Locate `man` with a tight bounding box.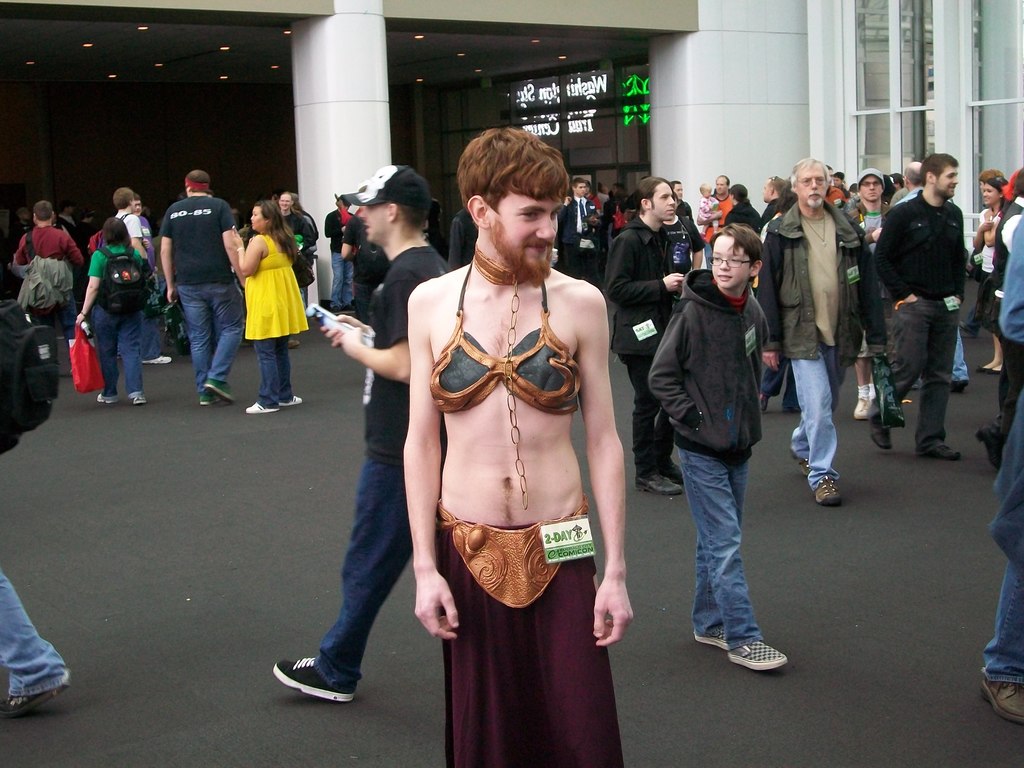
[left=825, top=164, right=849, bottom=209].
